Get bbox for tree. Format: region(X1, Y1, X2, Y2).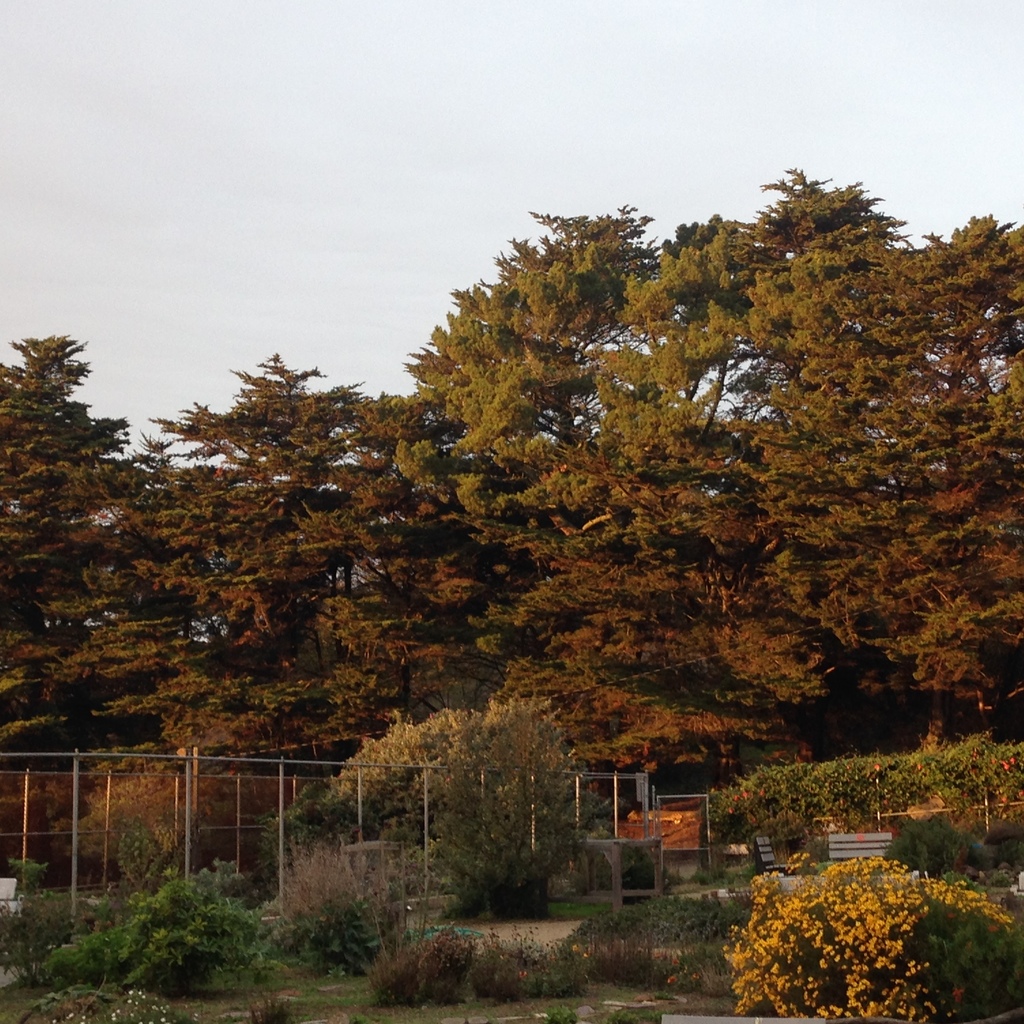
region(720, 855, 1023, 1023).
